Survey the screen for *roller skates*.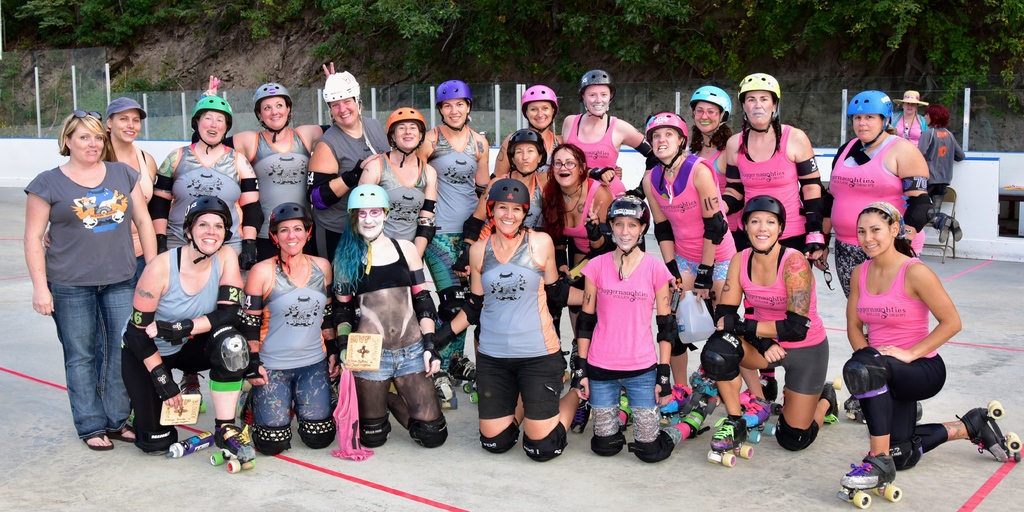
Survey found: 707:413:755:468.
